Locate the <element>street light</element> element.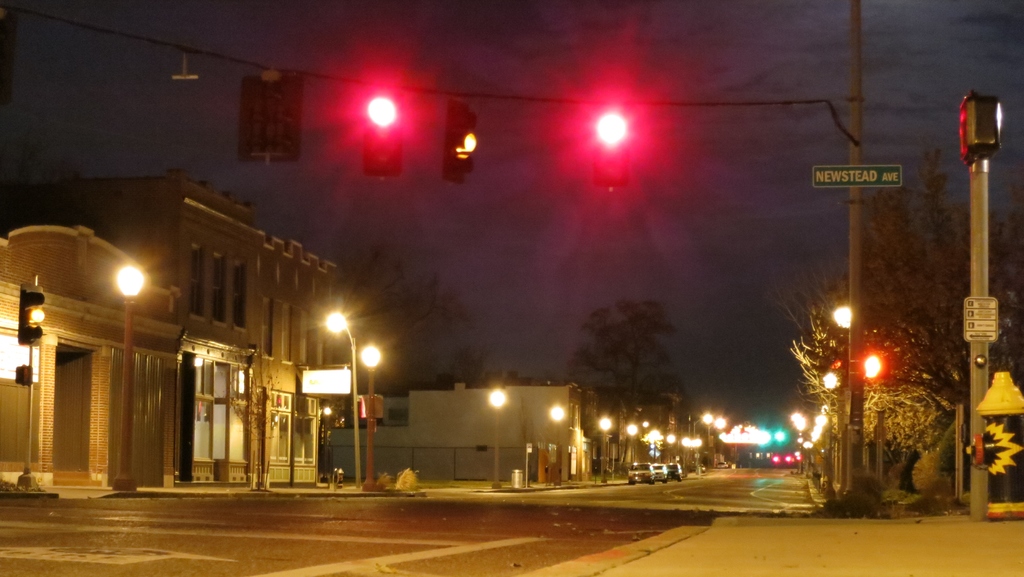
Element bbox: {"x1": 831, "y1": 297, "x2": 849, "y2": 327}.
